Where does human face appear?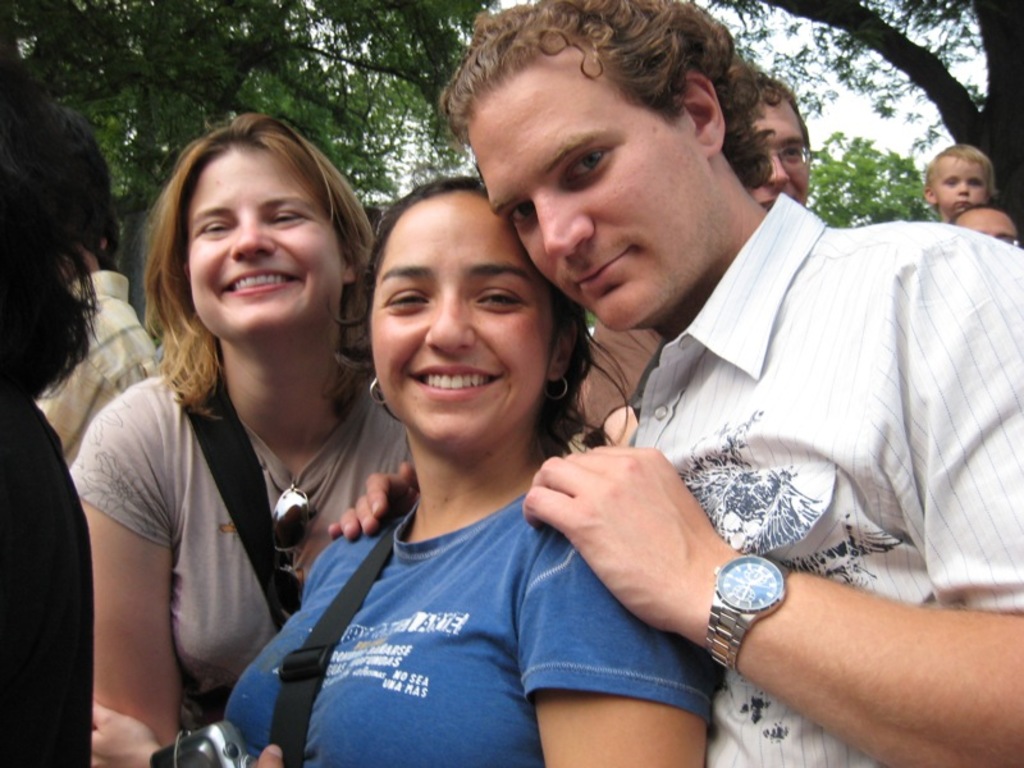
Appears at (x1=963, y1=209, x2=1016, y2=242).
